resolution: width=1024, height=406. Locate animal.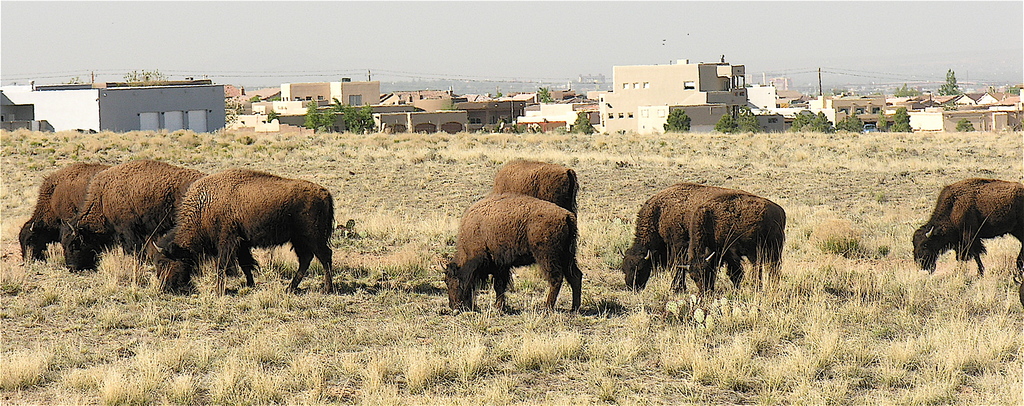
<region>451, 195, 583, 311</region>.
